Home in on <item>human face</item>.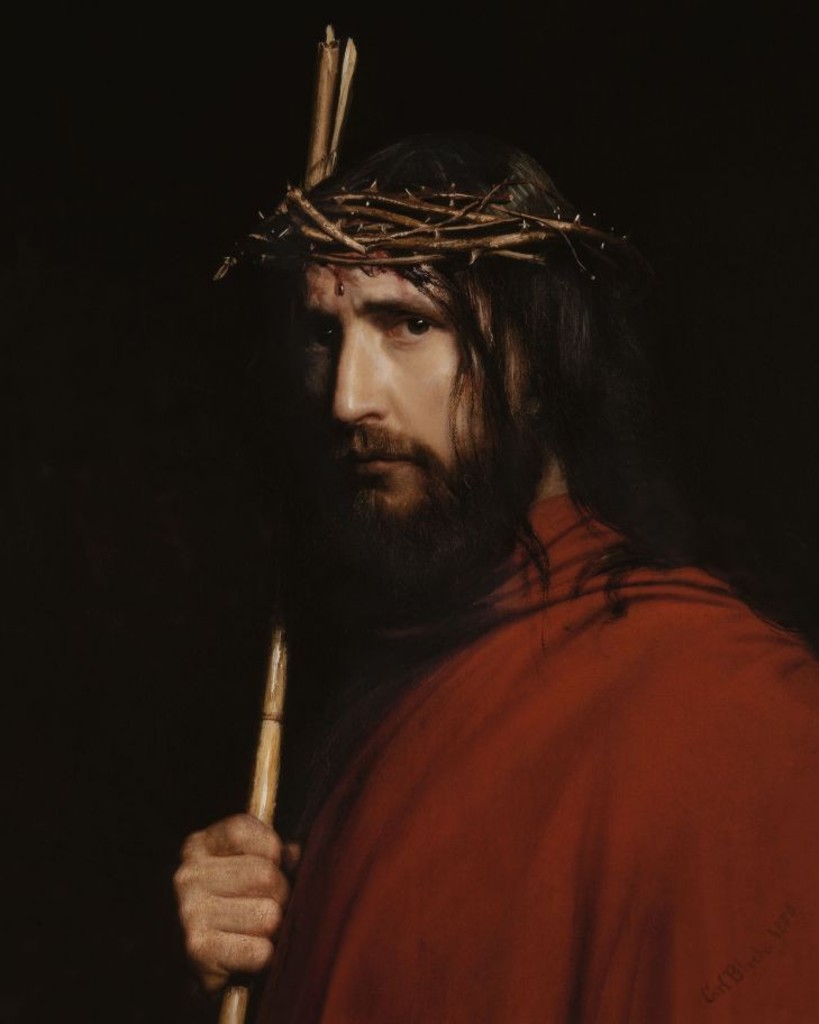
Homed in at [291,252,522,516].
